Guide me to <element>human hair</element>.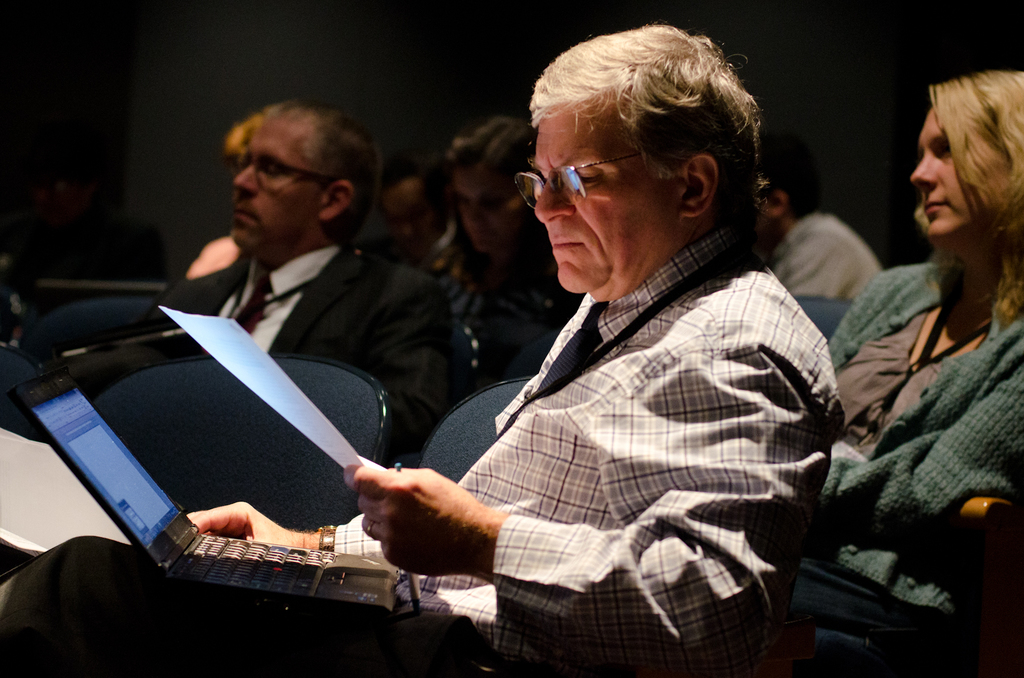
Guidance: <bbox>221, 121, 249, 157</bbox>.
